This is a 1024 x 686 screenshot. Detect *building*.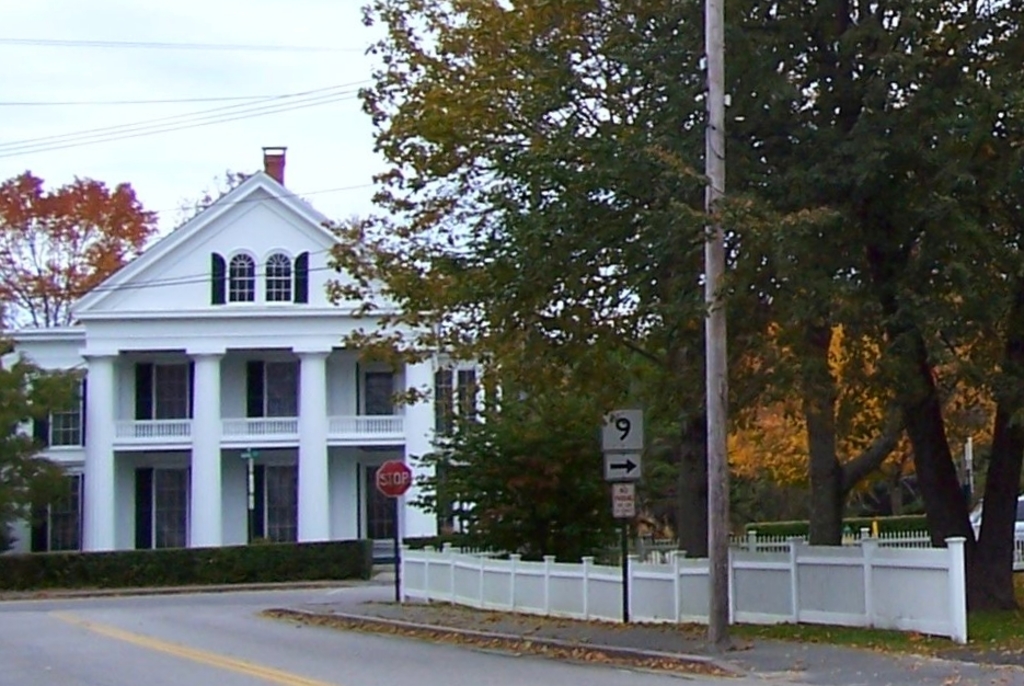
box(0, 141, 505, 561).
